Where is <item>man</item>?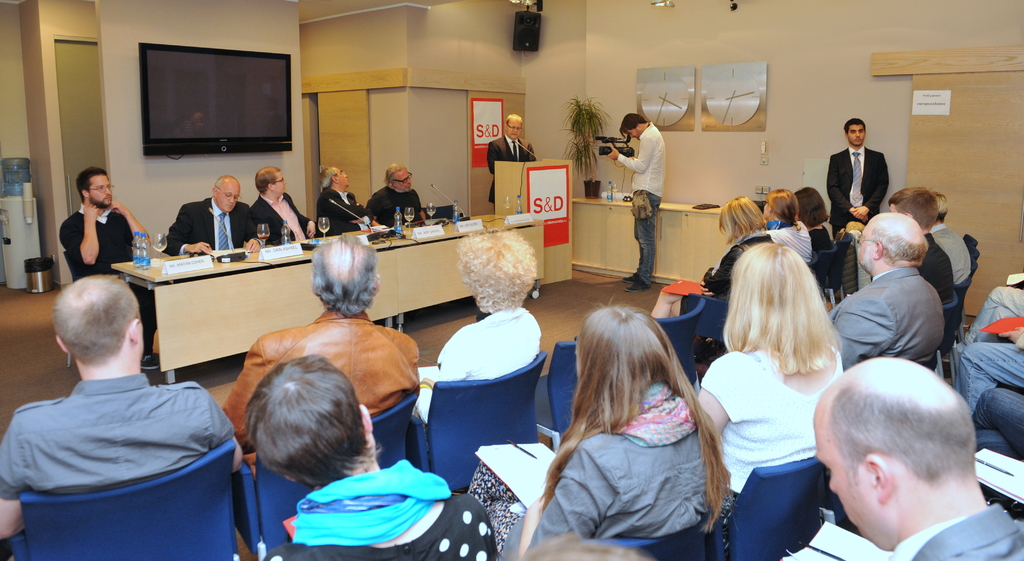
{"left": 826, "top": 212, "right": 942, "bottom": 370}.
